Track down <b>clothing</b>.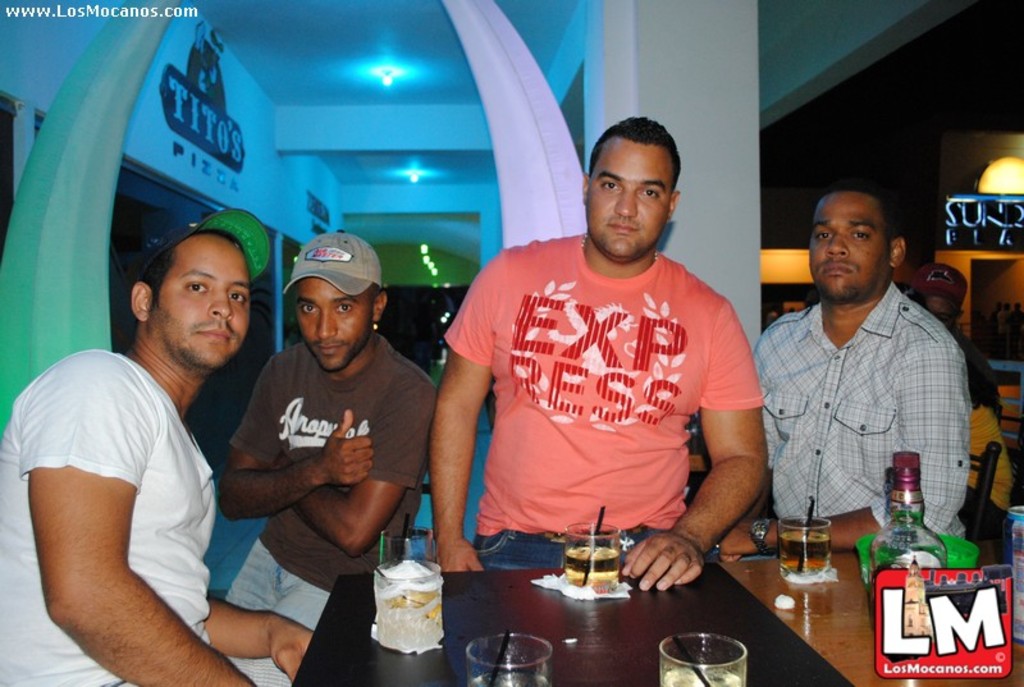
Tracked to <region>960, 336, 1004, 417</region>.
